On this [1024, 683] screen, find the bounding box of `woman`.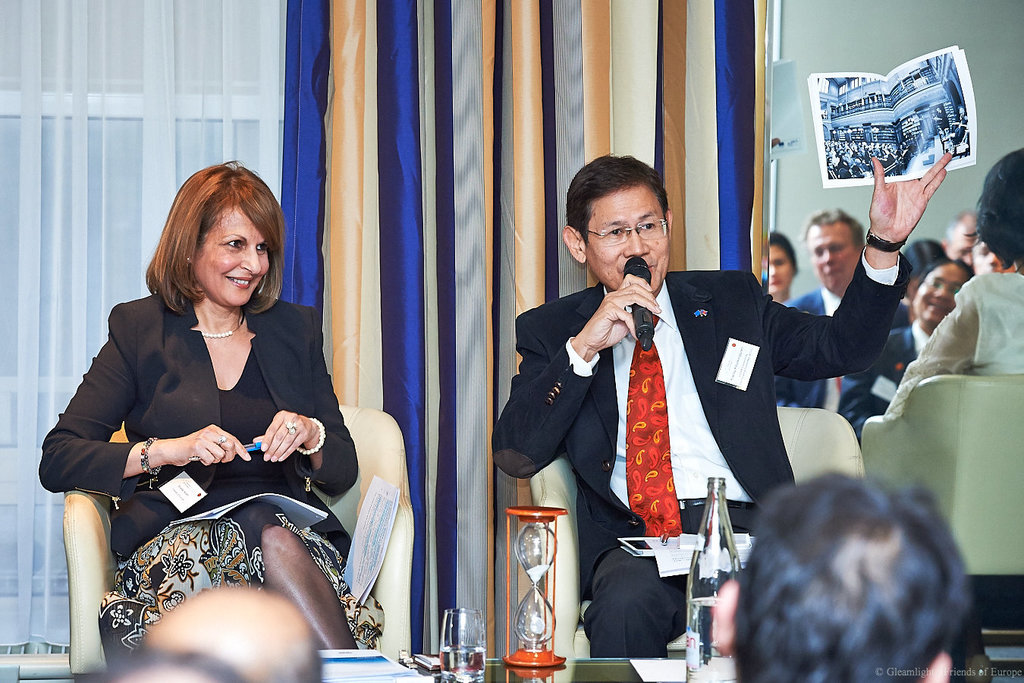
Bounding box: (53,168,362,677).
